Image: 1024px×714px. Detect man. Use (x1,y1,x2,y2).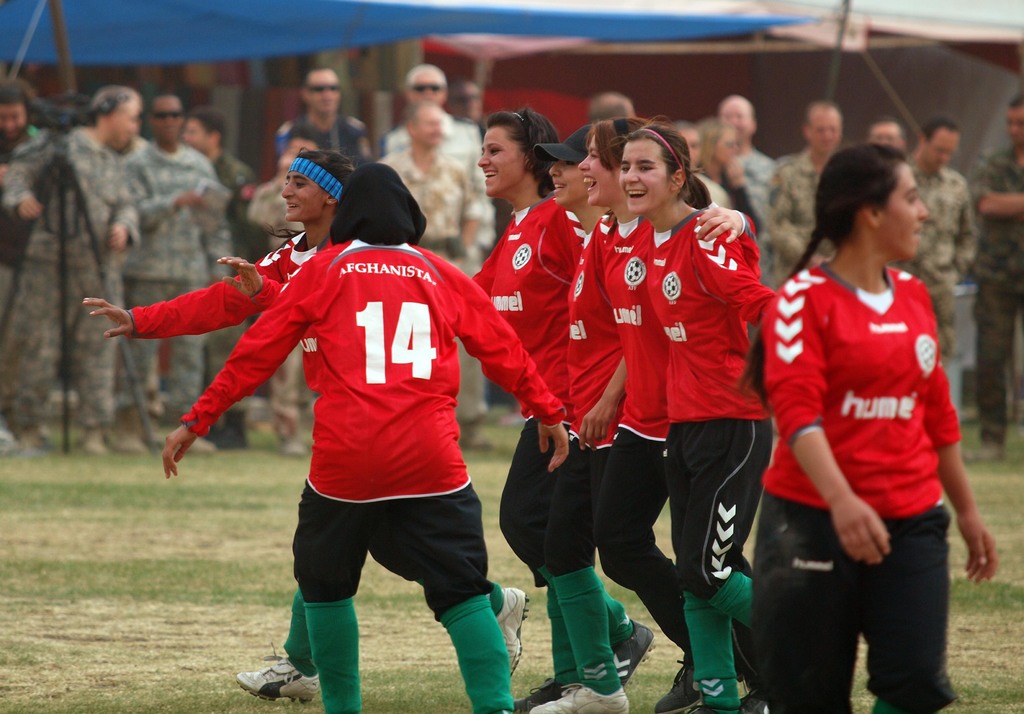
(588,93,635,126).
